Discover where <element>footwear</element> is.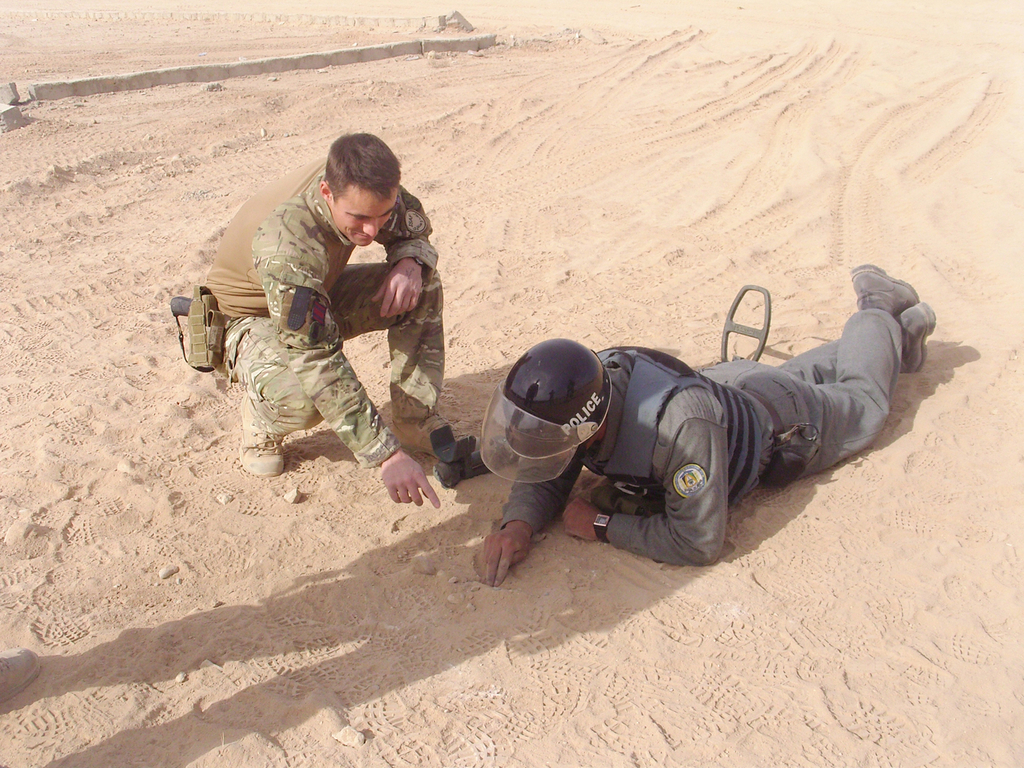
Discovered at BBox(900, 302, 936, 371).
